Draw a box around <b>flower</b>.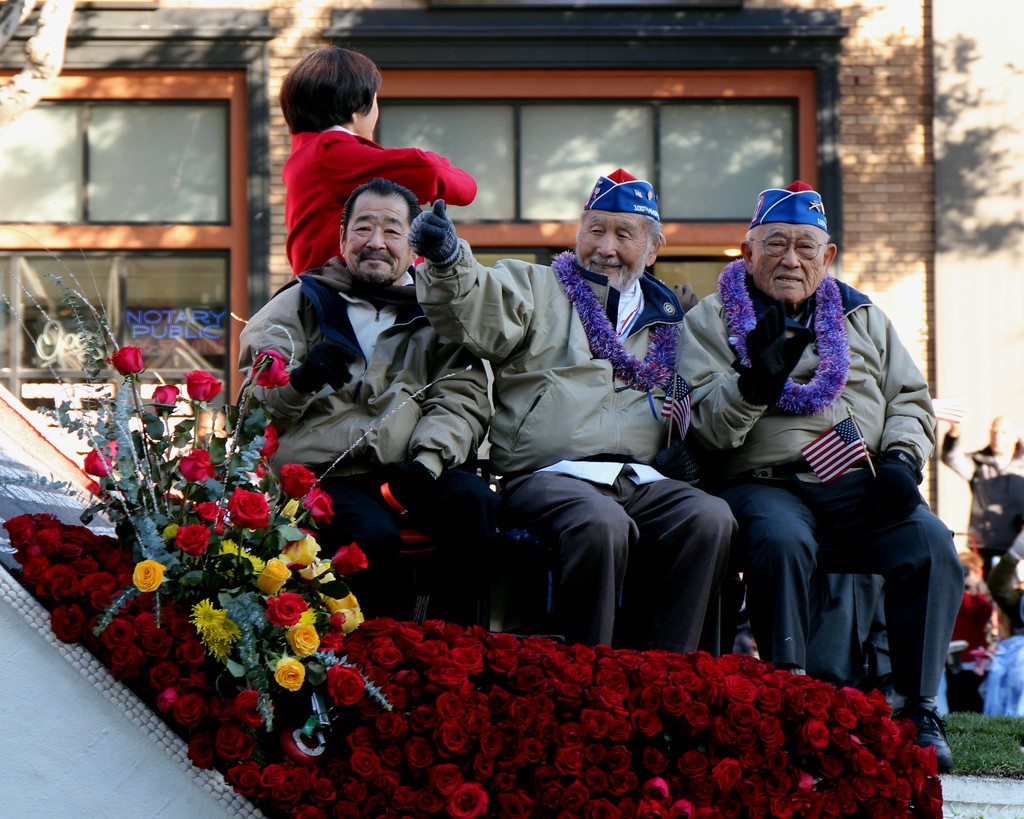
BBox(186, 370, 228, 408).
